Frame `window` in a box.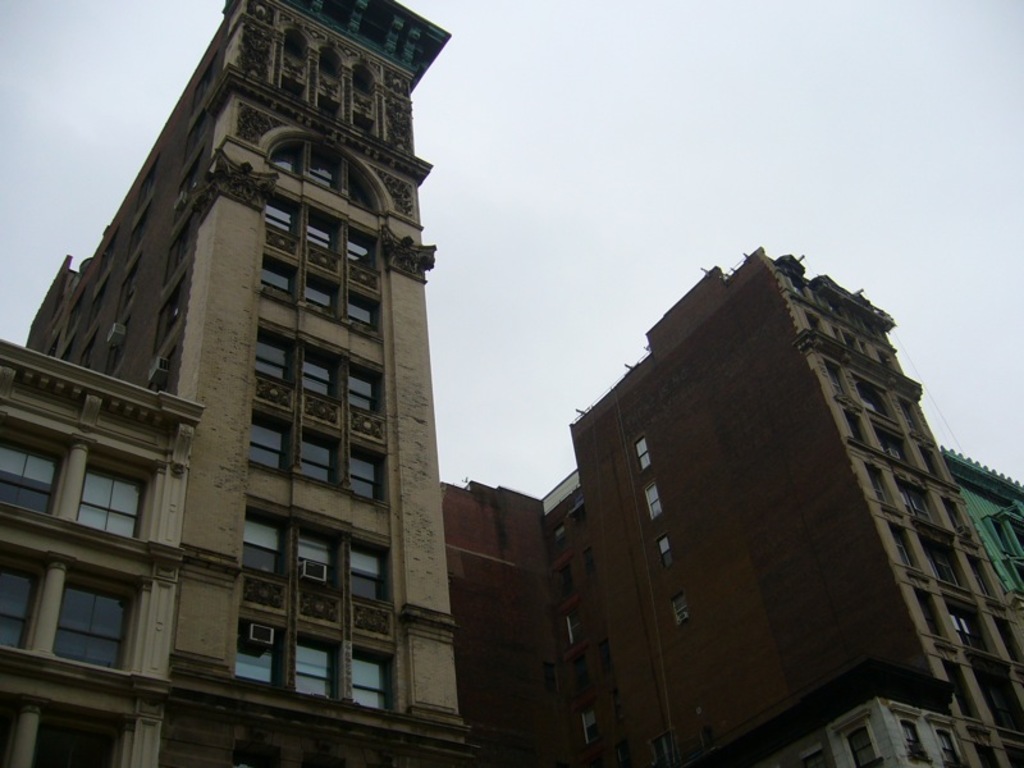
region(301, 351, 340, 398).
